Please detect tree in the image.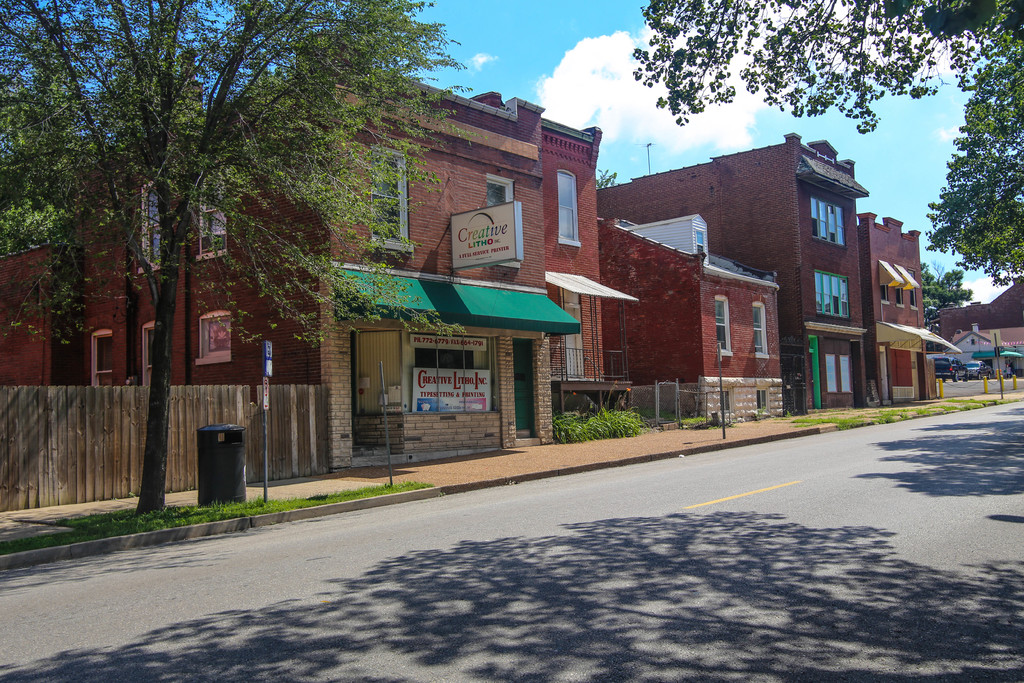
BBox(918, 259, 979, 343).
